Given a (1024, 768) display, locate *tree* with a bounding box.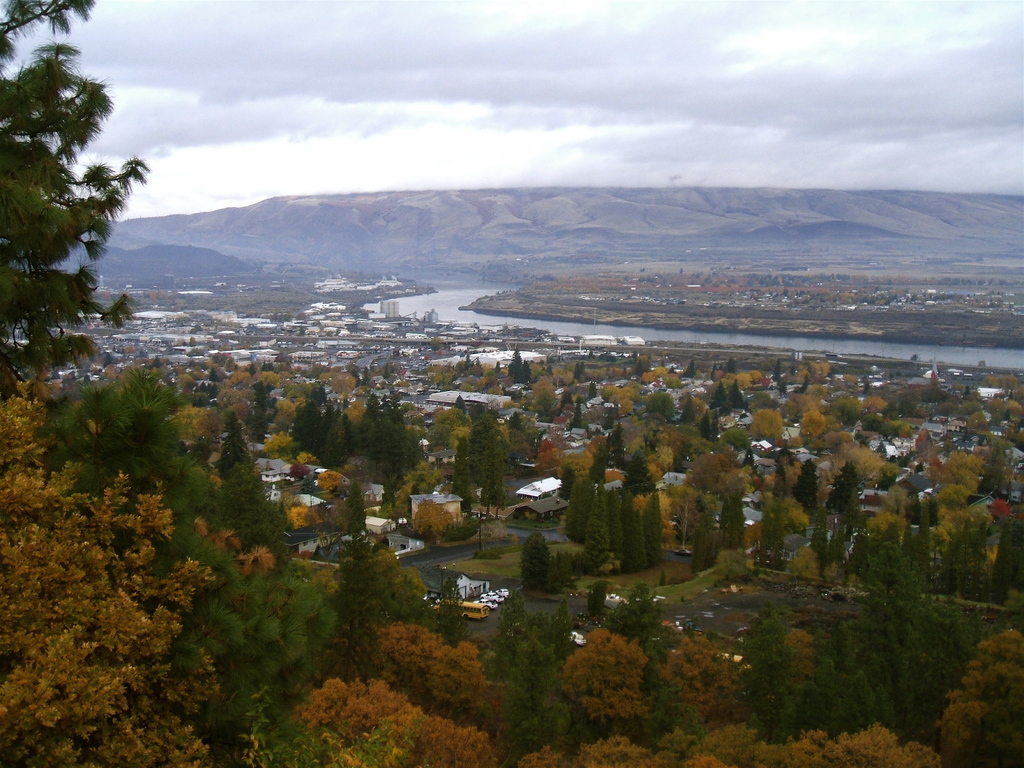
Located: {"x1": 35, "y1": 355, "x2": 411, "y2": 767}.
